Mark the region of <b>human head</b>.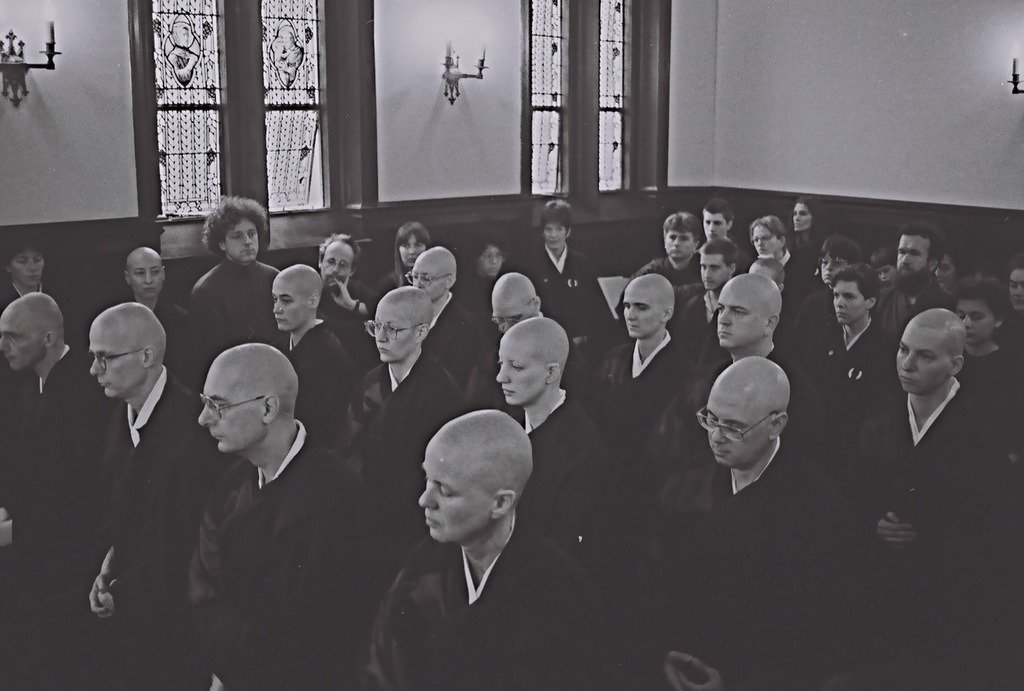
Region: [392, 222, 433, 269].
